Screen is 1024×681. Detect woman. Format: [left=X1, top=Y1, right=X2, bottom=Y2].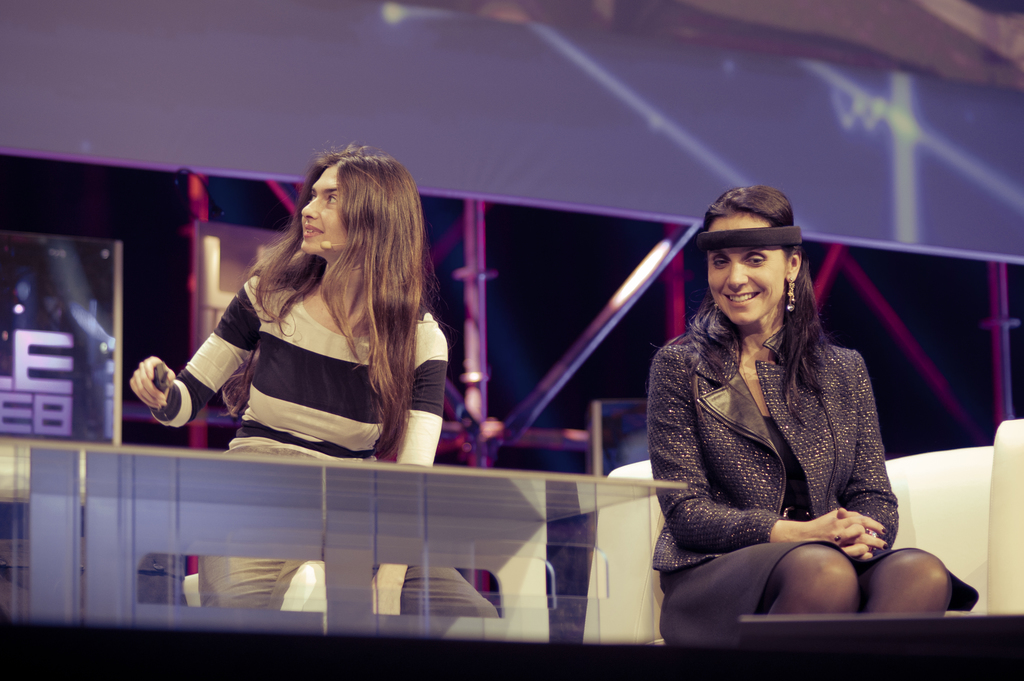
[left=639, top=198, right=914, bottom=629].
